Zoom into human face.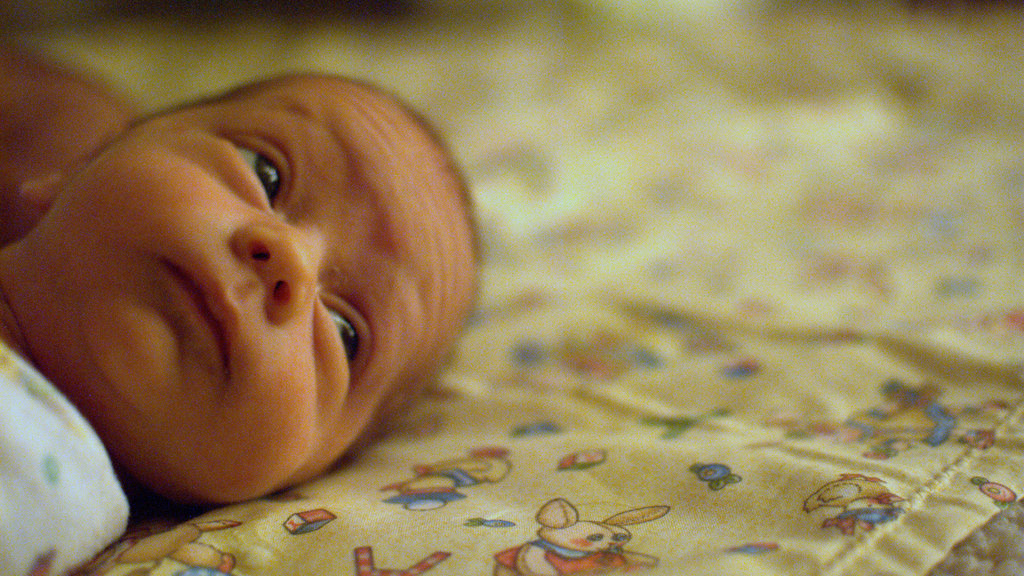
Zoom target: (11, 70, 472, 494).
